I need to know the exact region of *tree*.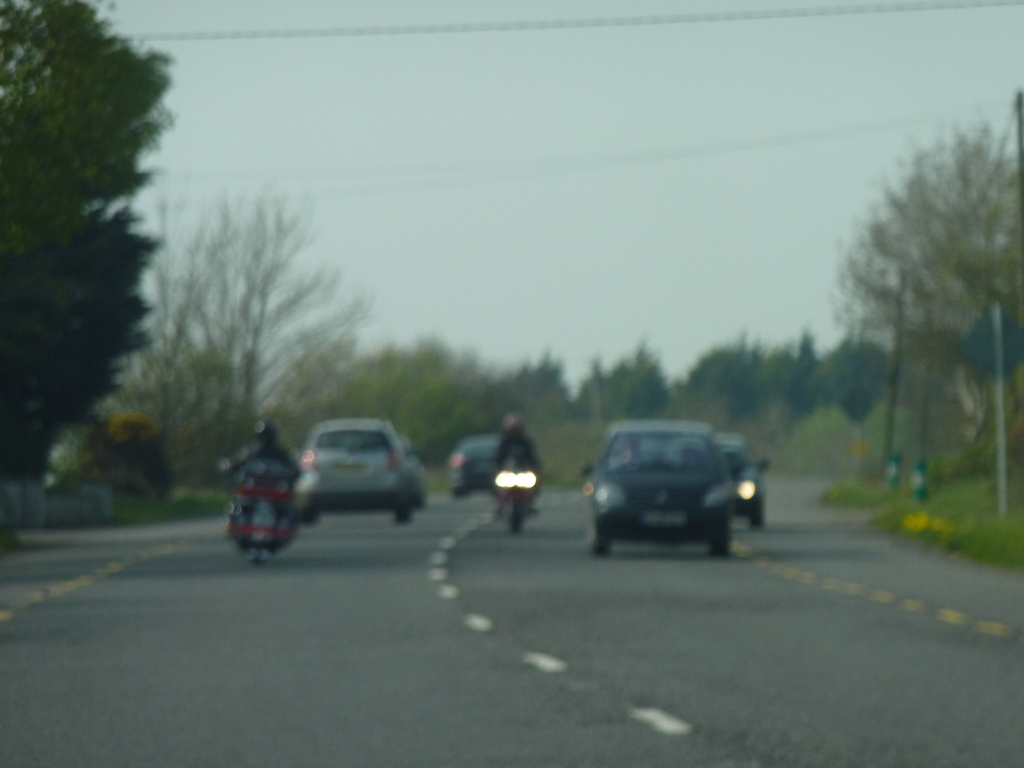
Region: box=[7, 0, 193, 541].
